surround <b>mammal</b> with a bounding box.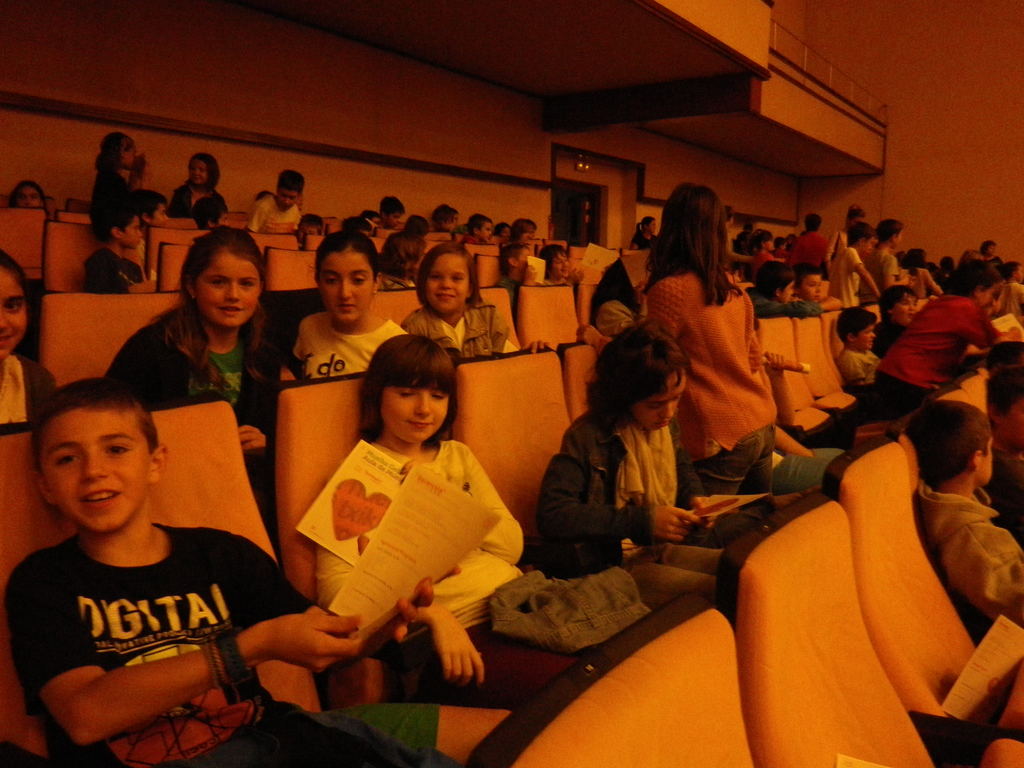
bbox(878, 284, 916, 348).
